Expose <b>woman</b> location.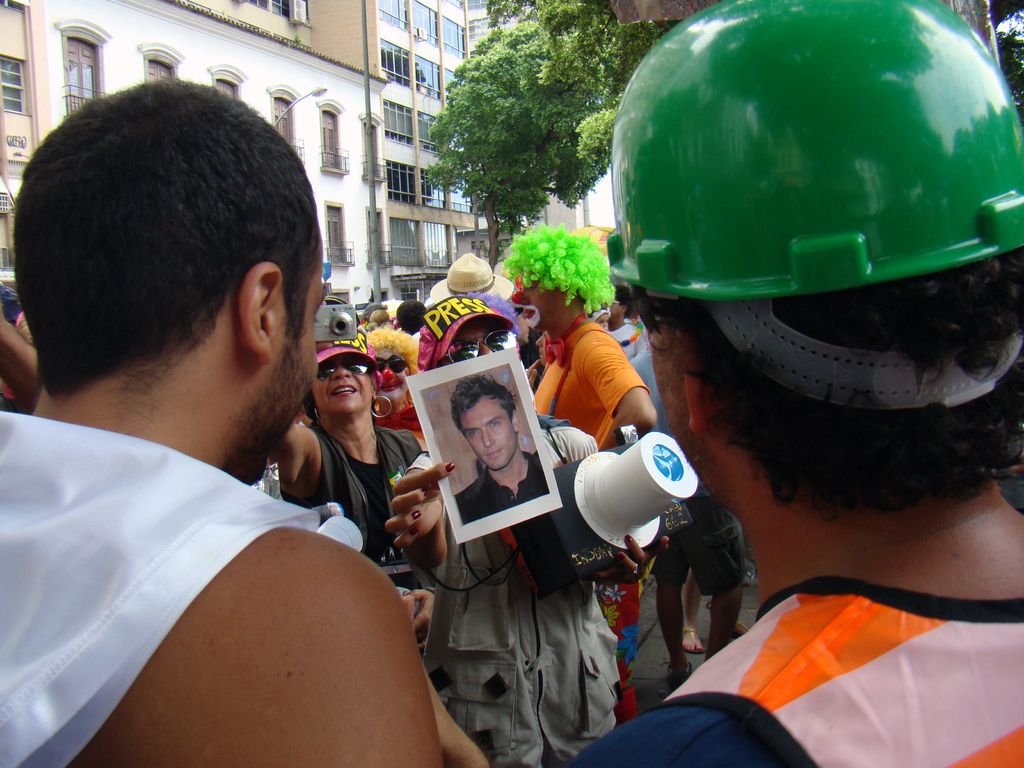
Exposed at {"left": 276, "top": 317, "right": 435, "bottom": 601}.
